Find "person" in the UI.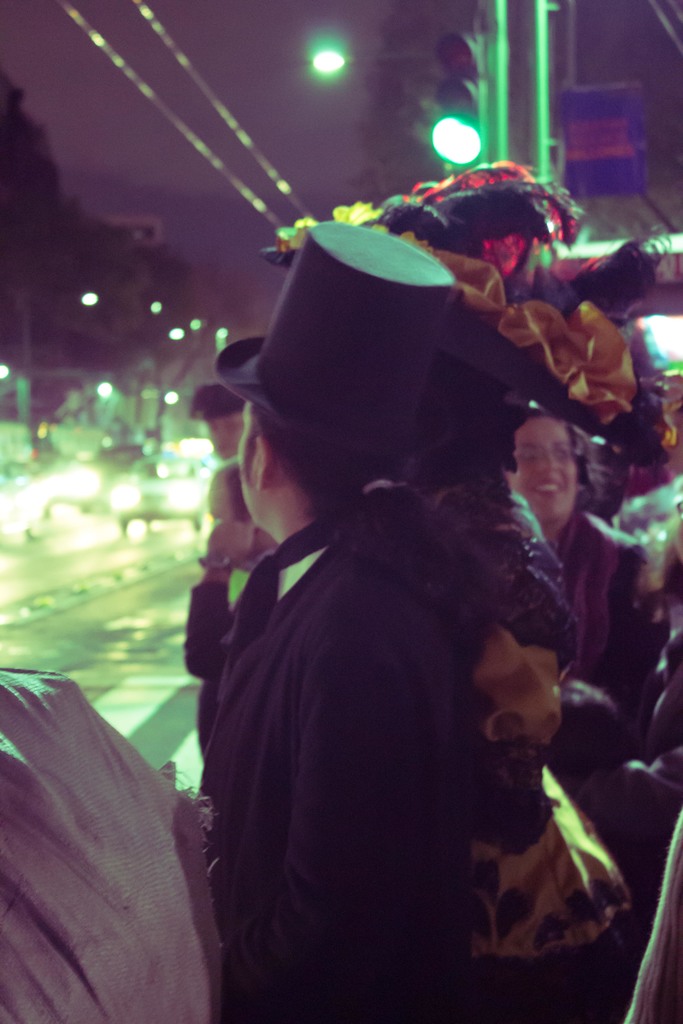
UI element at <bbox>397, 367, 633, 960</bbox>.
